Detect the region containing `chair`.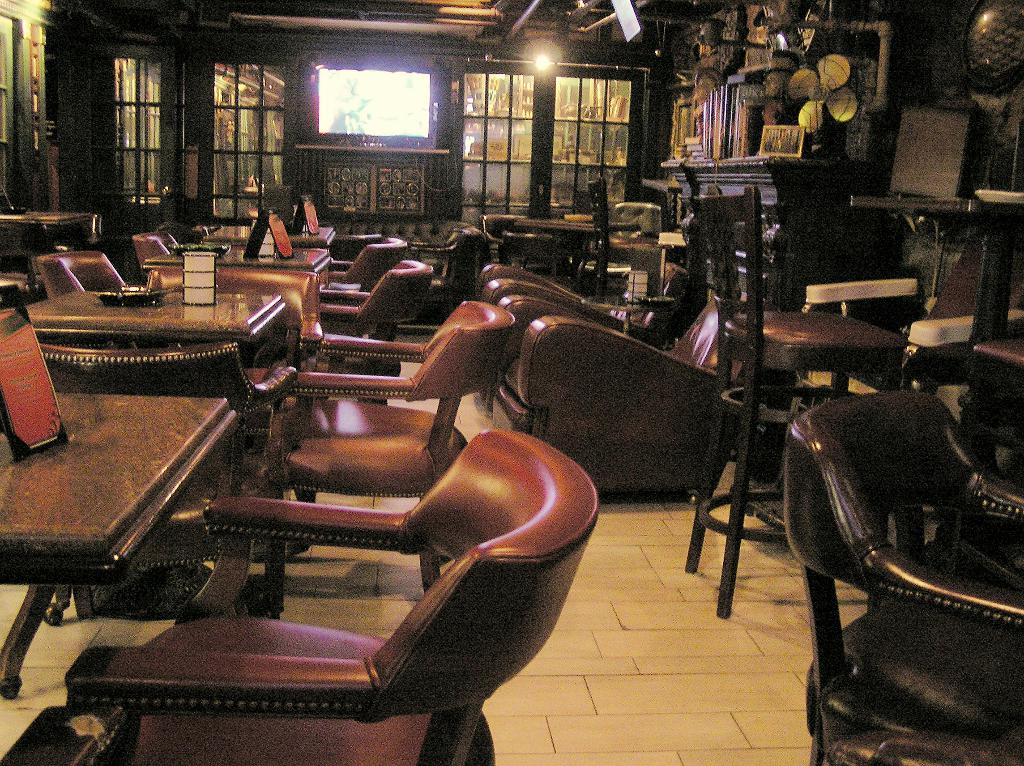
detection(409, 228, 486, 315).
